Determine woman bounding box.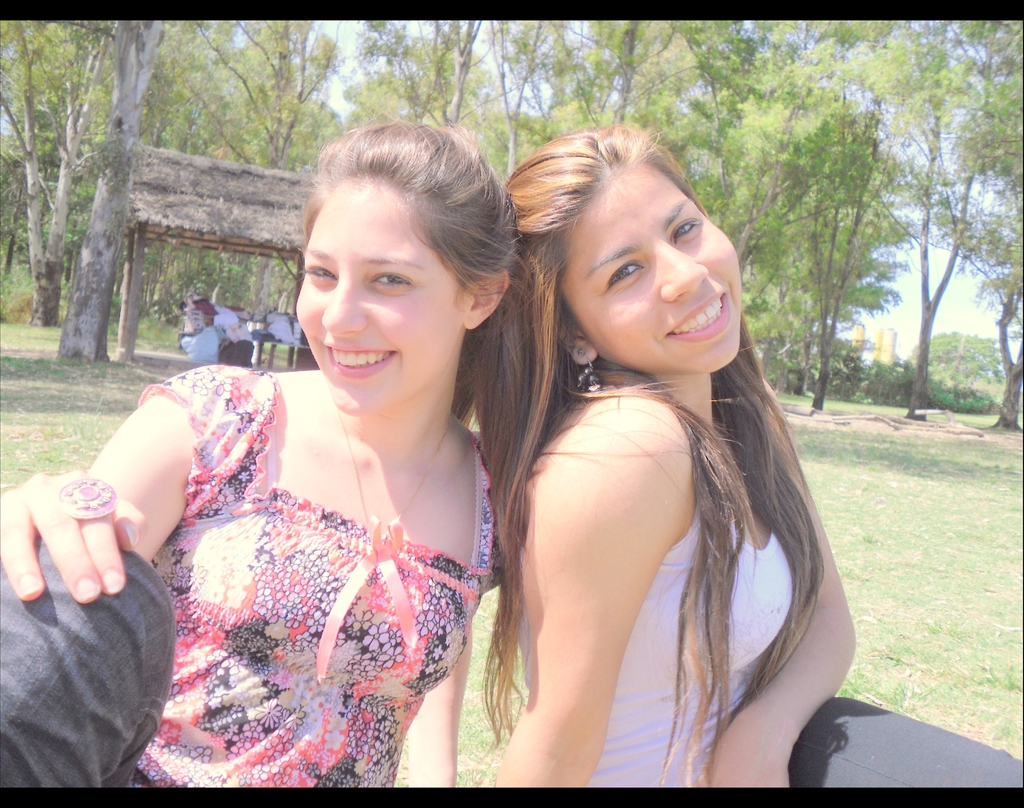
Determined: 0 117 518 797.
